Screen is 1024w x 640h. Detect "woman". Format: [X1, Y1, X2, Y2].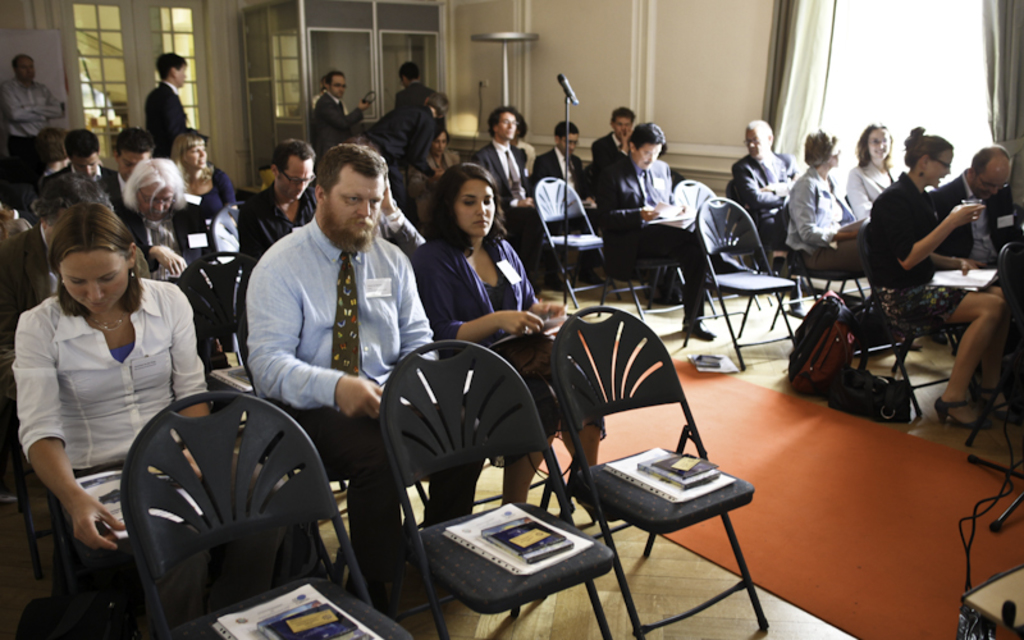
[412, 164, 607, 512].
